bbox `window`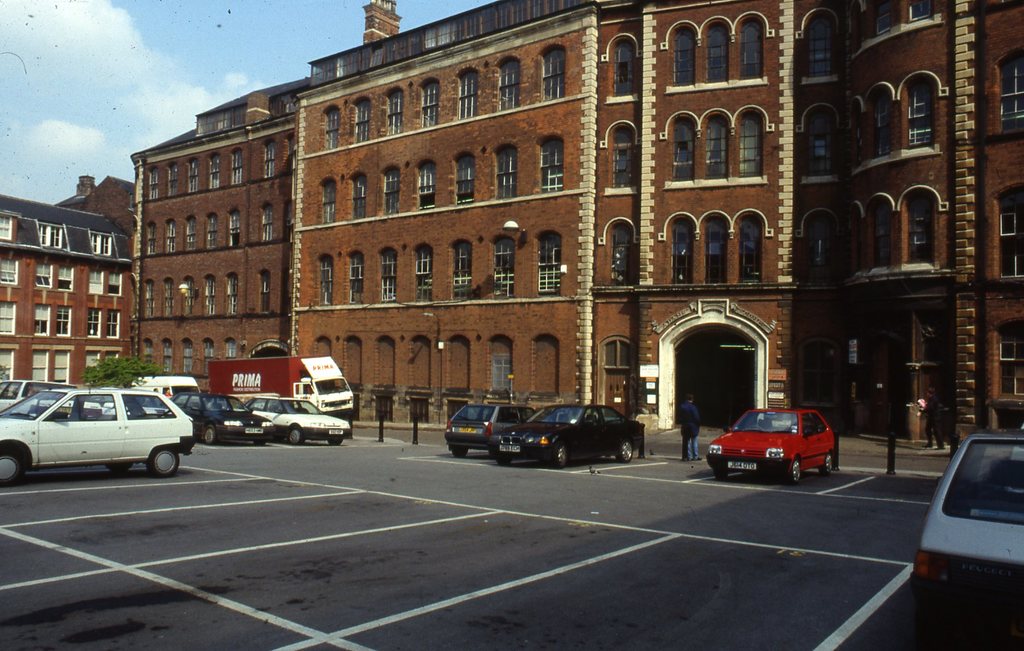
(x1=207, y1=221, x2=216, y2=247)
